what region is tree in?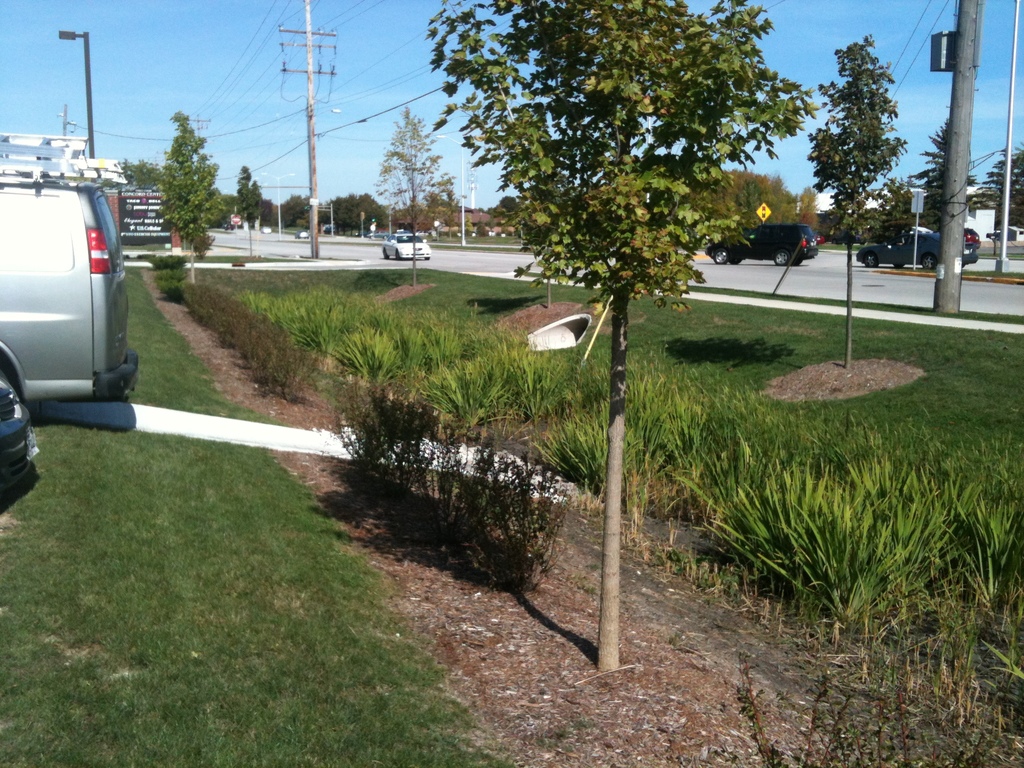
bbox=(984, 139, 1023, 221).
